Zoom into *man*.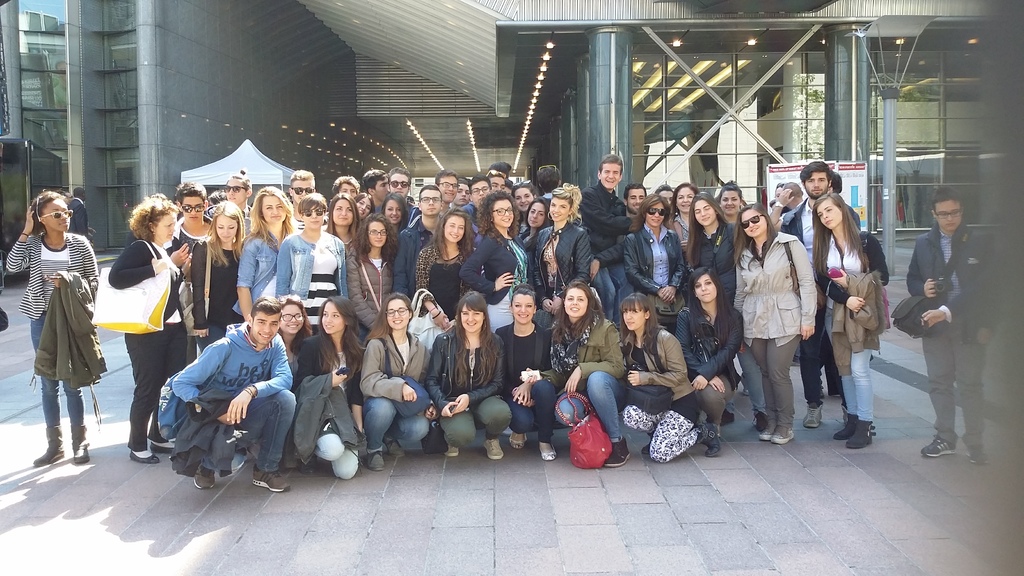
Zoom target: x1=460 y1=177 x2=491 y2=236.
